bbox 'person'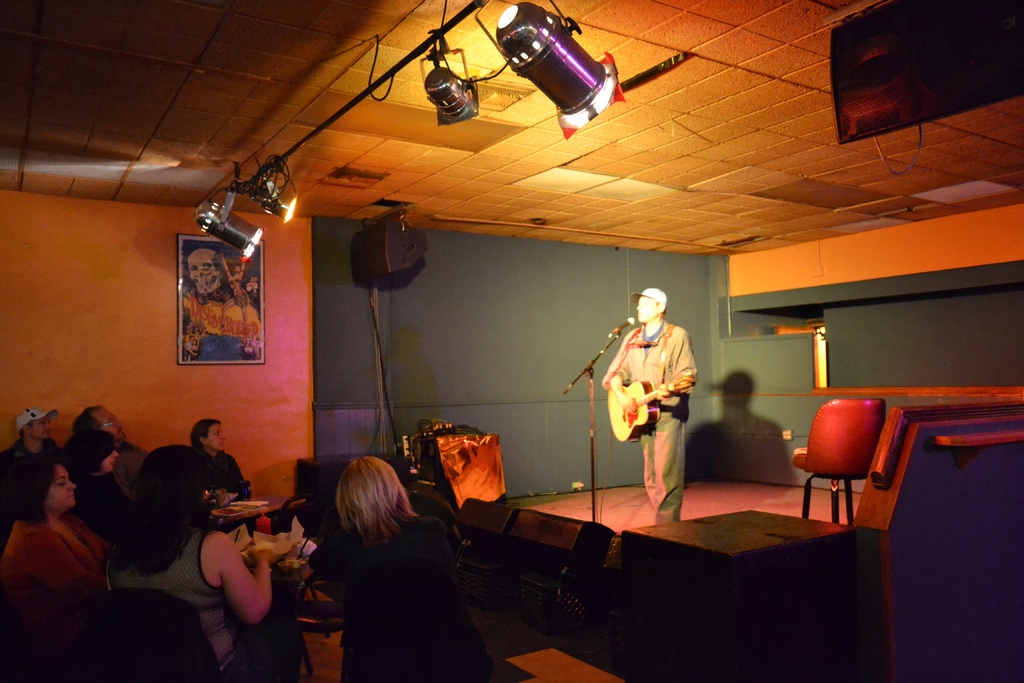
(x1=298, y1=453, x2=501, y2=678)
